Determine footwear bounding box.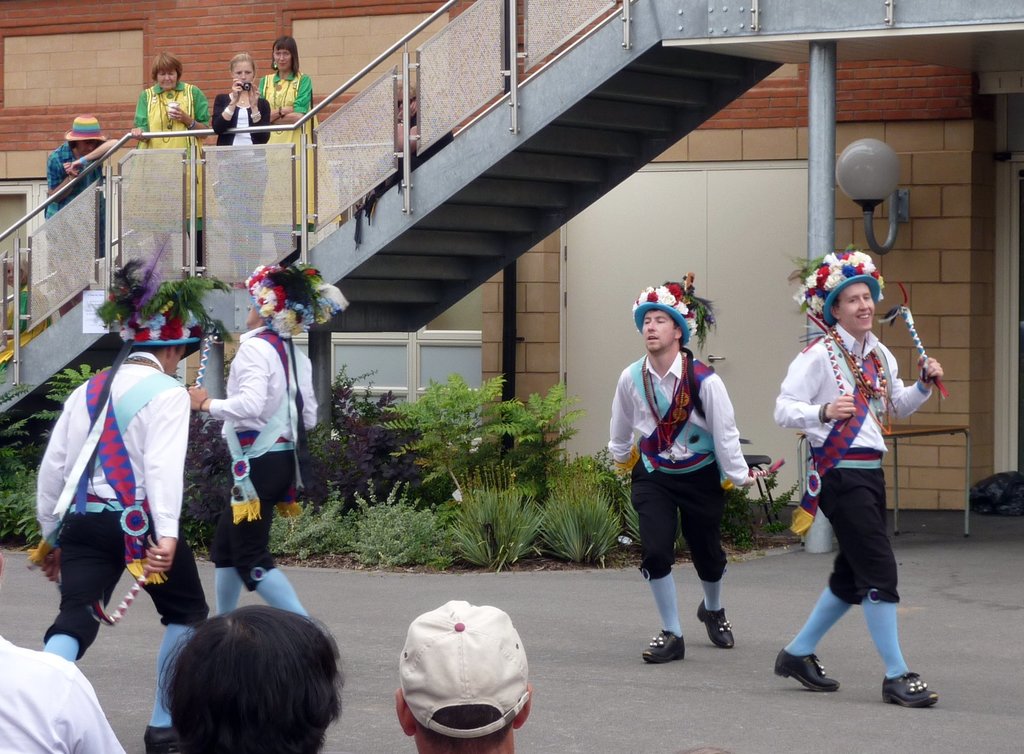
Determined: pyautogui.locateOnScreen(698, 603, 740, 650).
